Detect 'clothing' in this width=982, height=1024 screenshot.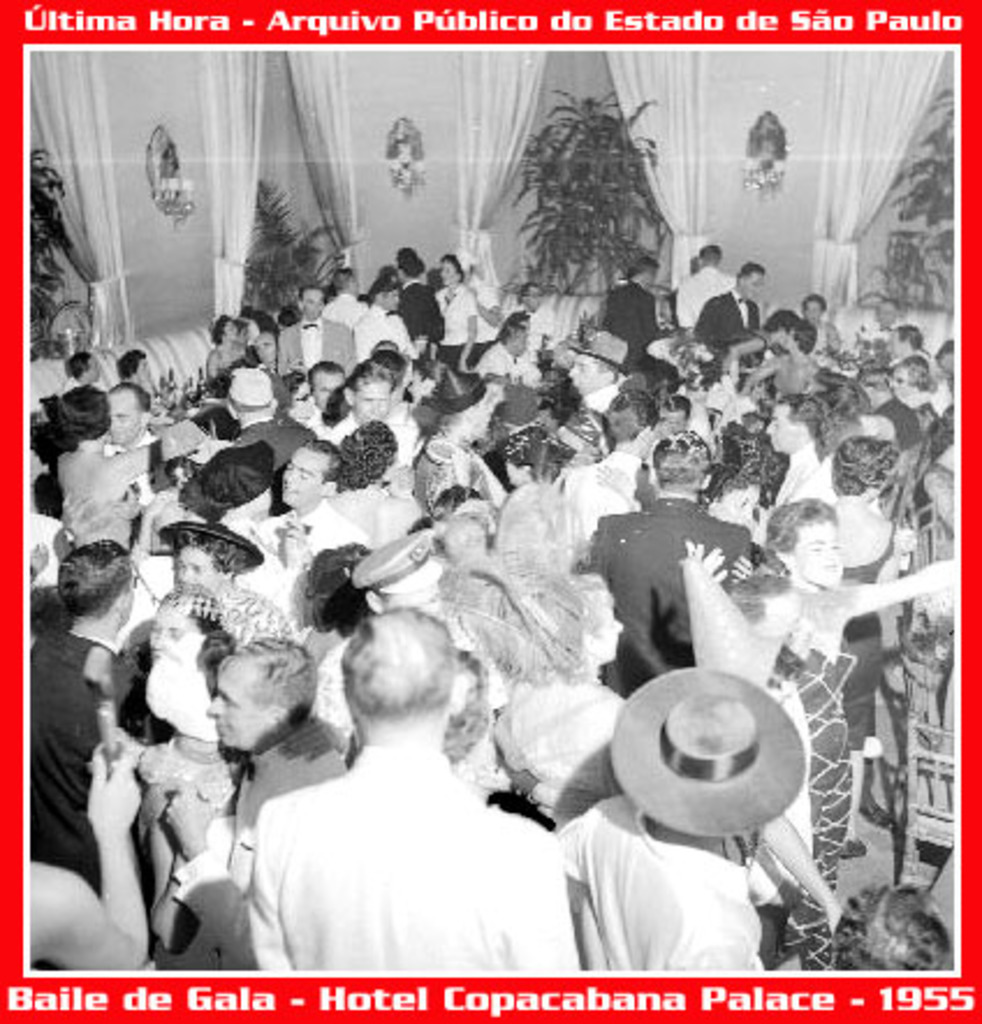
Detection: l=278, t=322, r=347, b=371.
